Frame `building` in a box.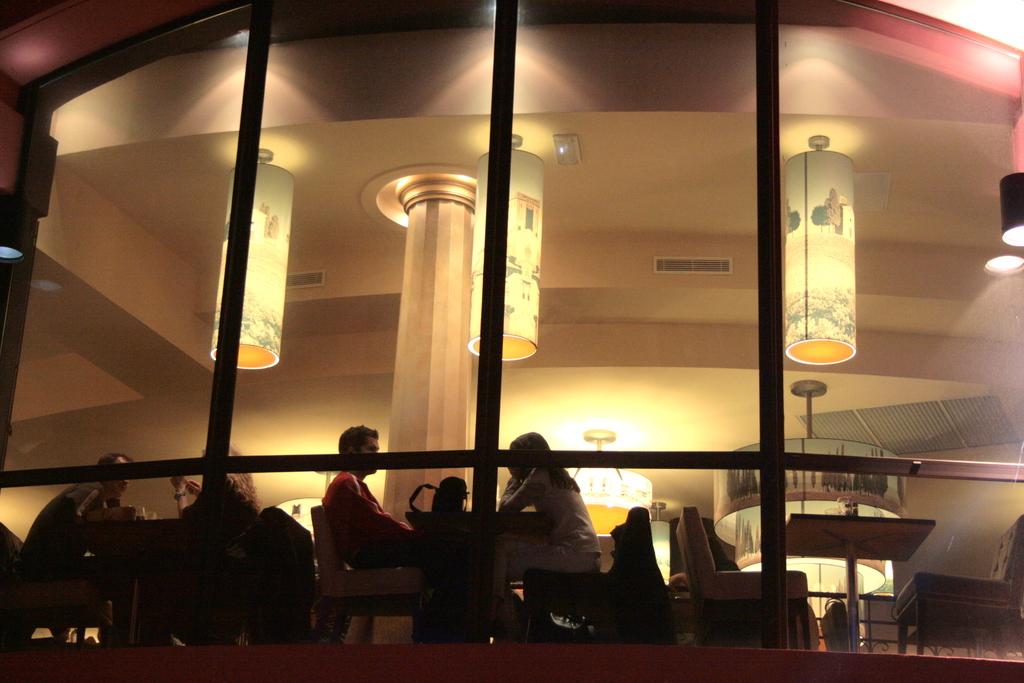
(0, 0, 1023, 682).
